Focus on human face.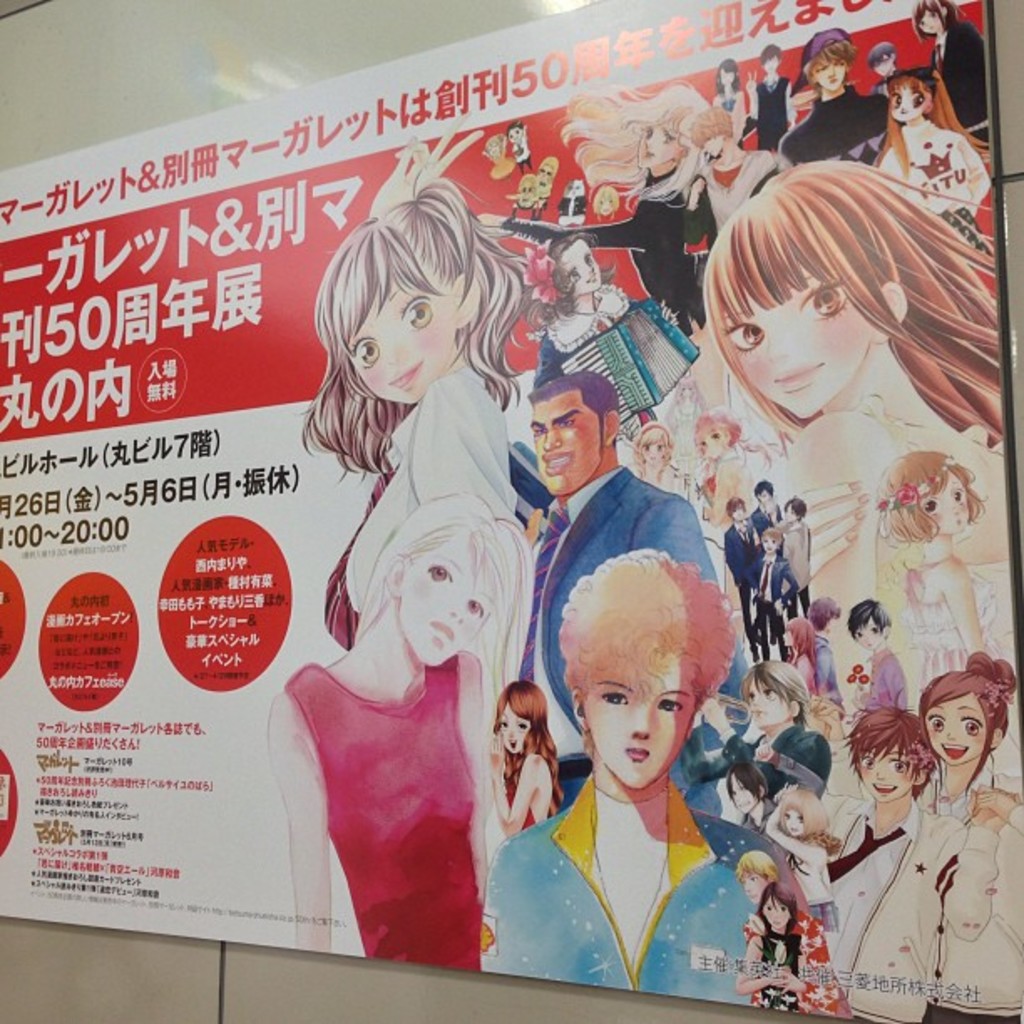
Focused at {"x1": 504, "y1": 122, "x2": 524, "y2": 142}.
